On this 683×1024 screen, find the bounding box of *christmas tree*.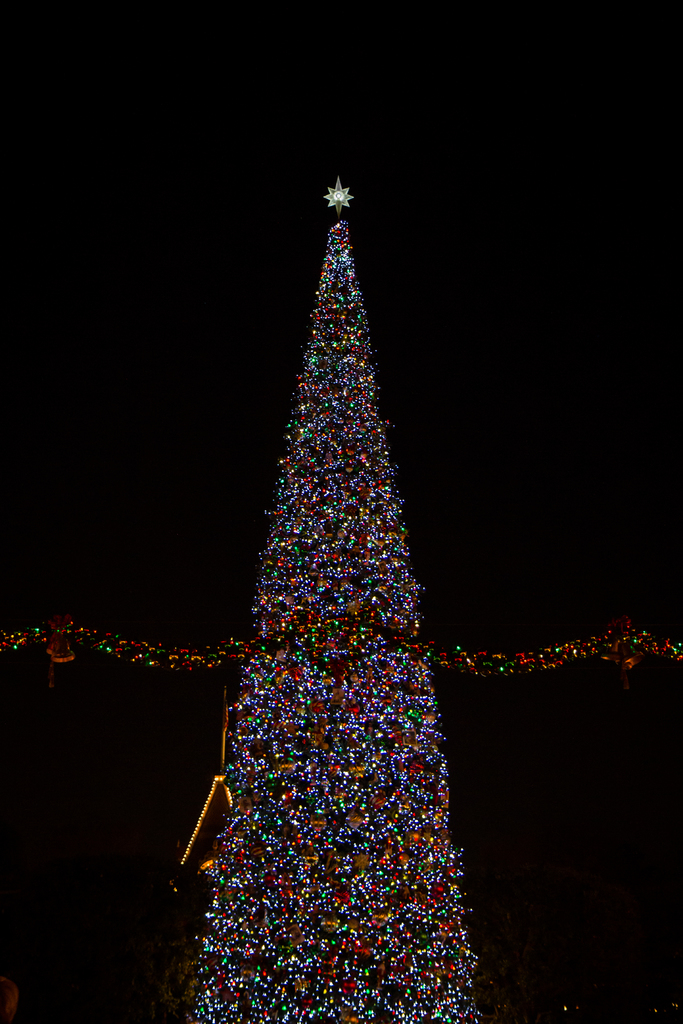
Bounding box: 187, 180, 480, 1023.
